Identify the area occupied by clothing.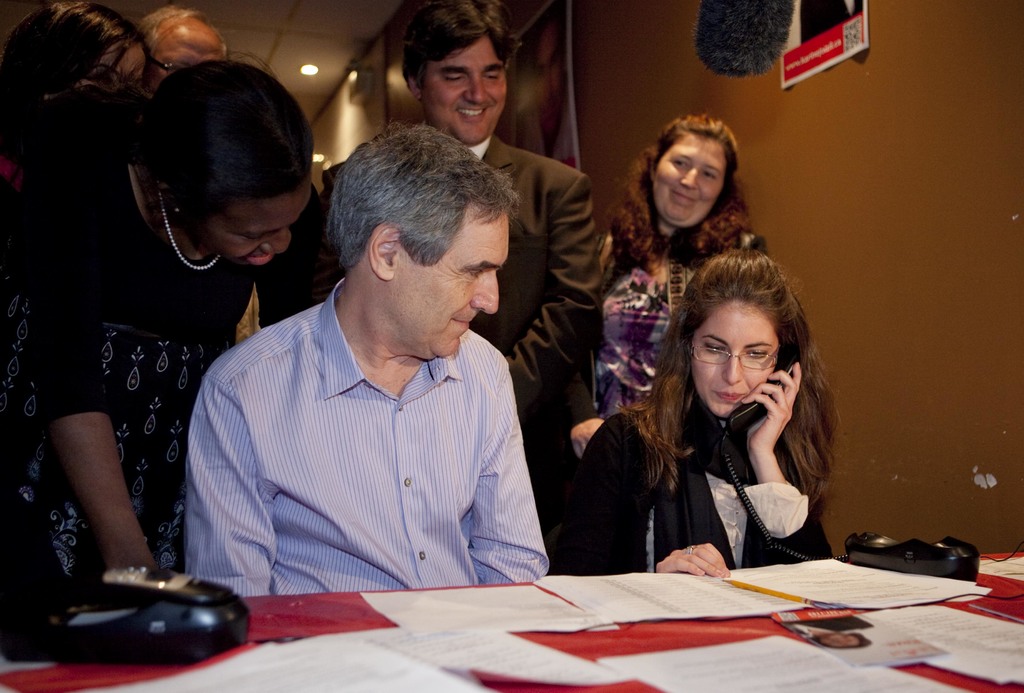
Area: {"x1": 589, "y1": 228, "x2": 767, "y2": 420}.
